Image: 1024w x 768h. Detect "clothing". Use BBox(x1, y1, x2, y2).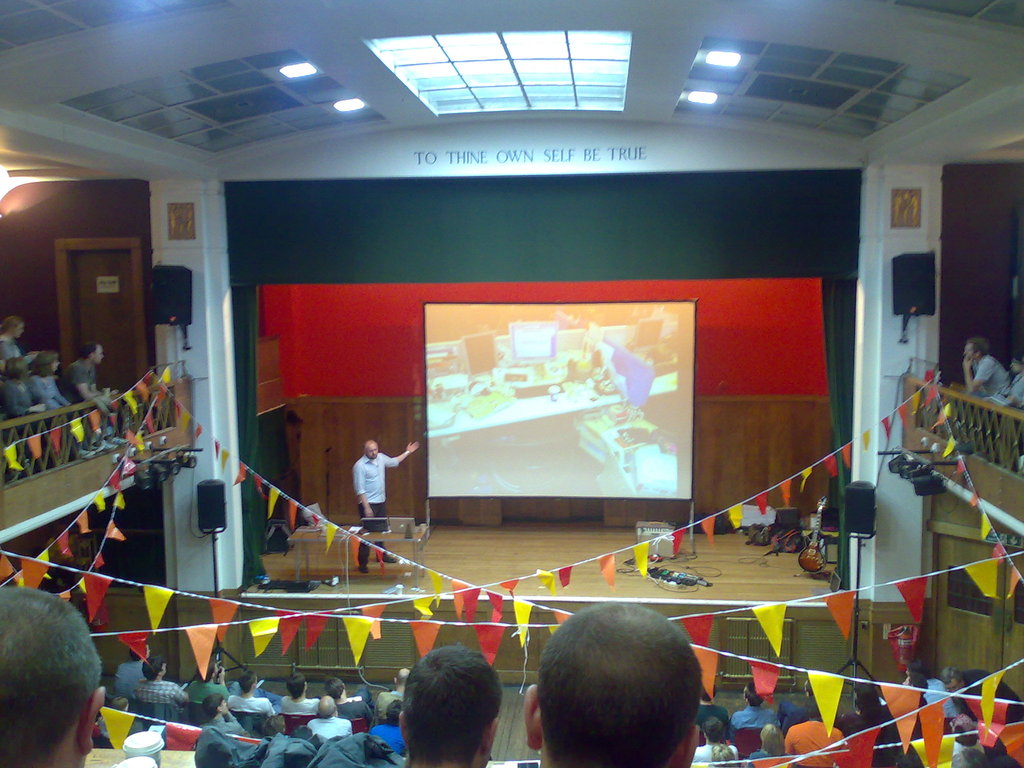
BBox(26, 369, 64, 413).
